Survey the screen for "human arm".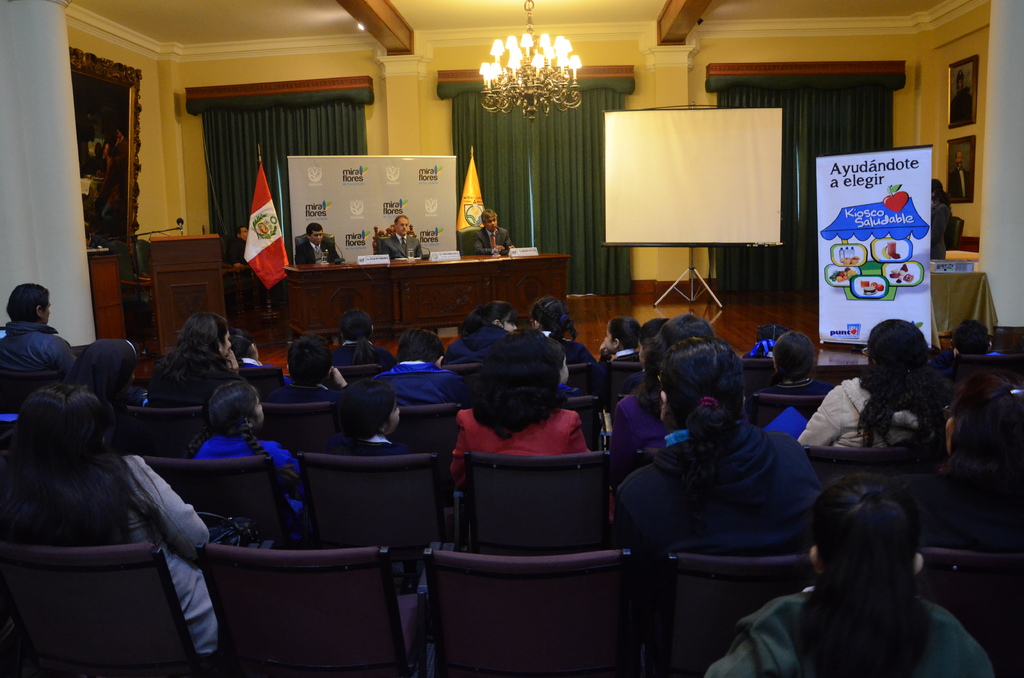
Survey found: <region>943, 609, 998, 677</region>.
